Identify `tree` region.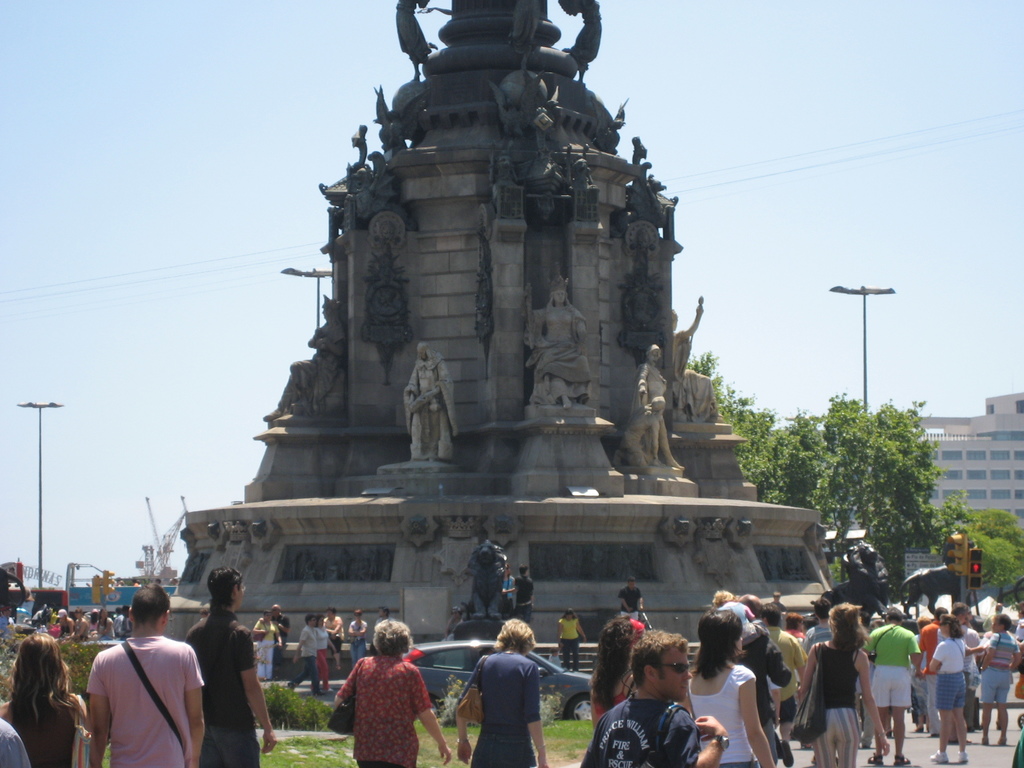
Region: 742 384 961 561.
